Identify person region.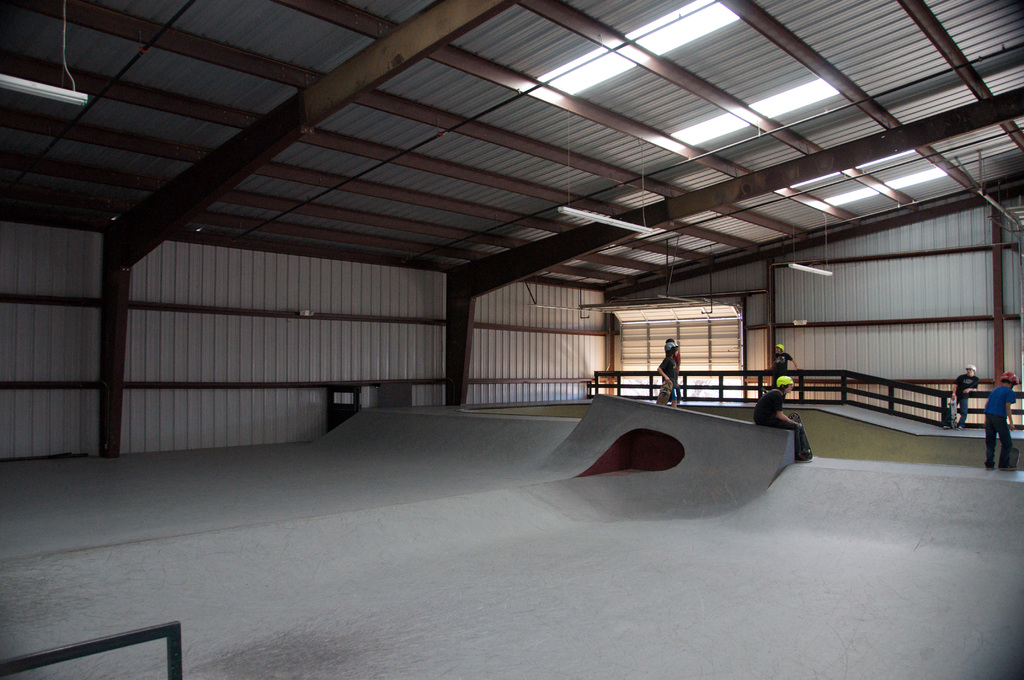
Region: crop(664, 338, 681, 403).
